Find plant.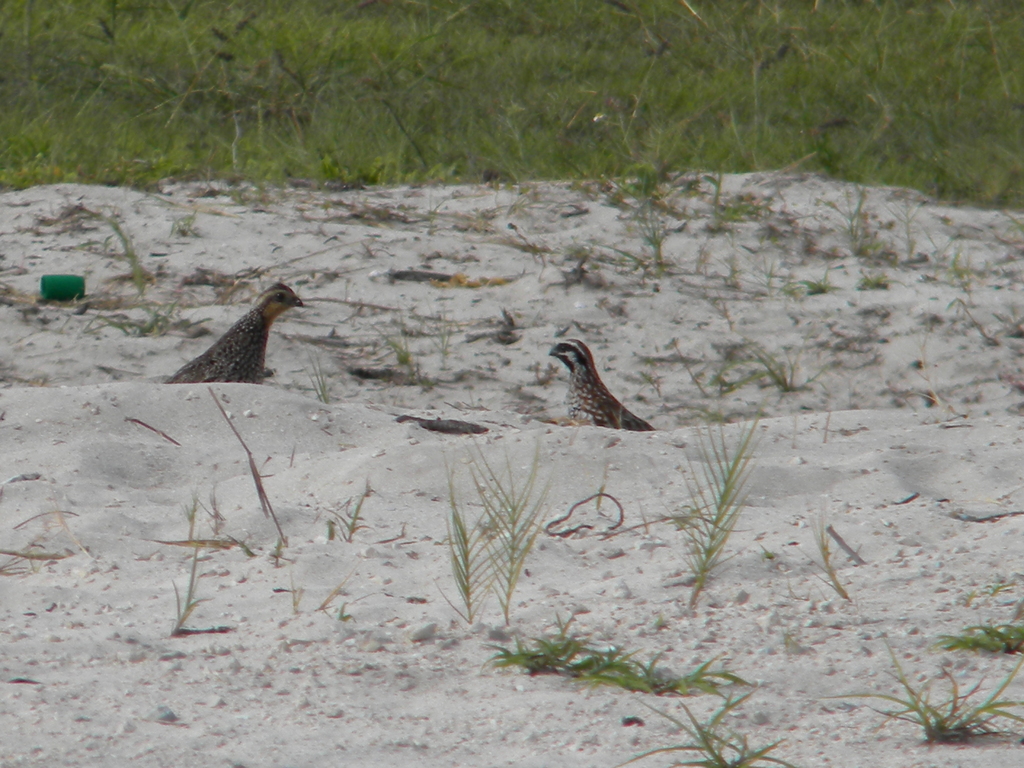
box(796, 262, 831, 295).
